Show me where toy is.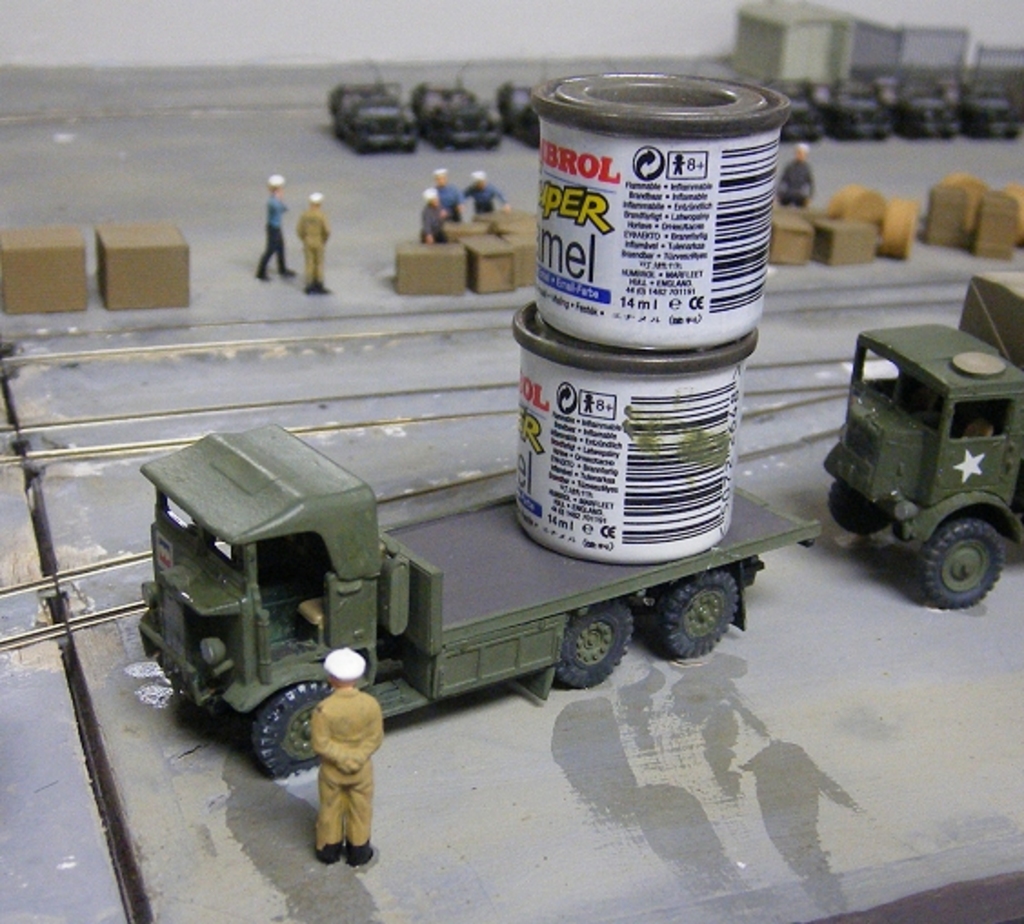
toy is at (x1=431, y1=164, x2=467, y2=226).
